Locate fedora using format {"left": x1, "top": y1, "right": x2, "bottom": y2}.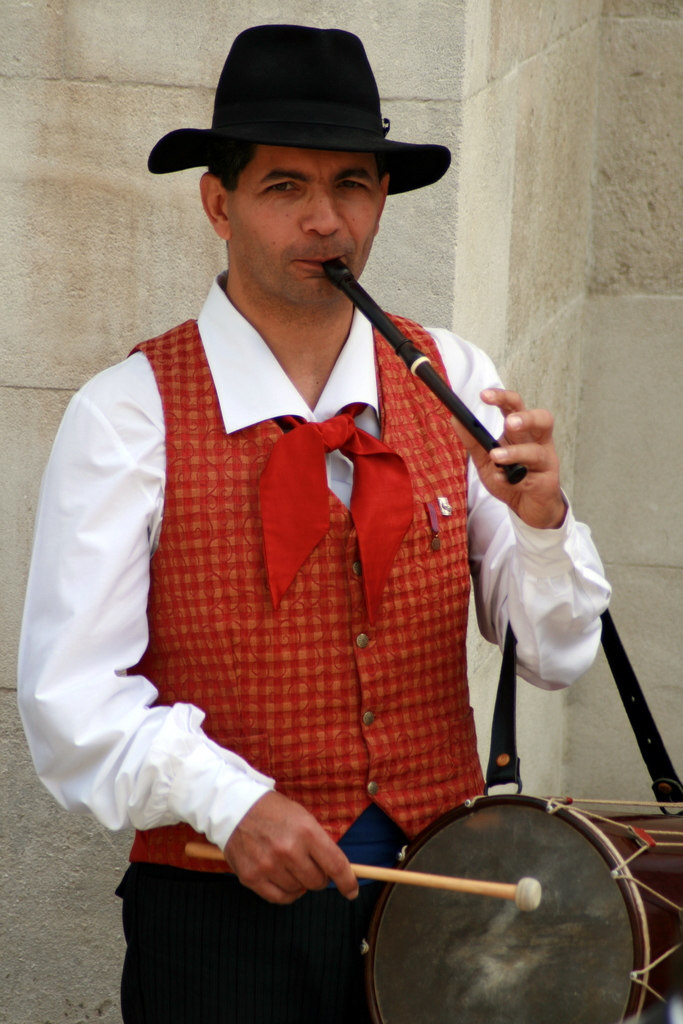
{"left": 141, "top": 23, "right": 455, "bottom": 195}.
